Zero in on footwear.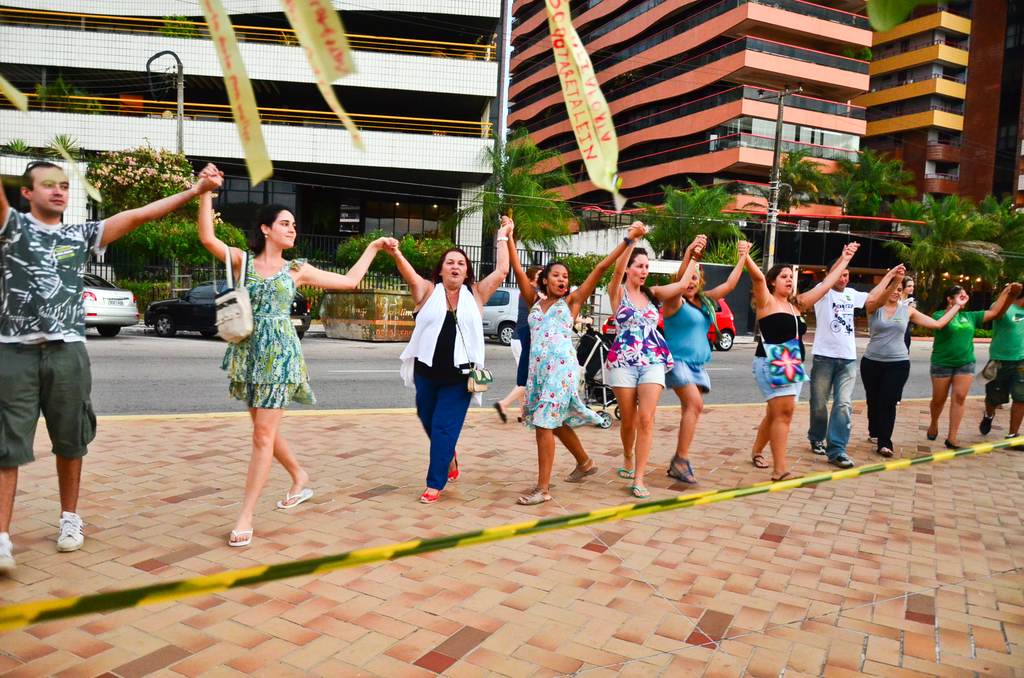
Zeroed in: (x1=755, y1=451, x2=770, y2=466).
